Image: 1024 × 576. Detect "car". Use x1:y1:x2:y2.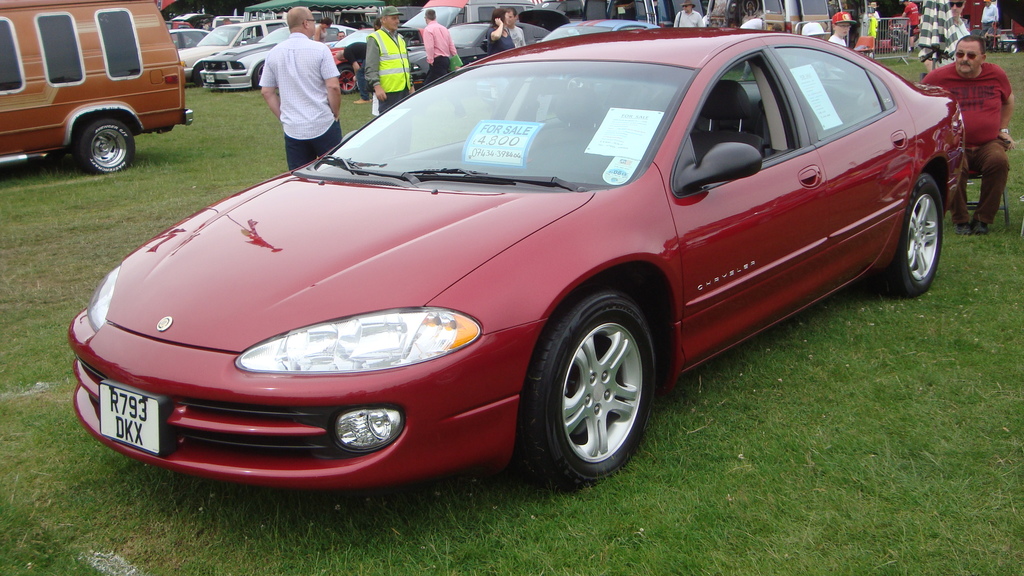
181:20:286:83.
